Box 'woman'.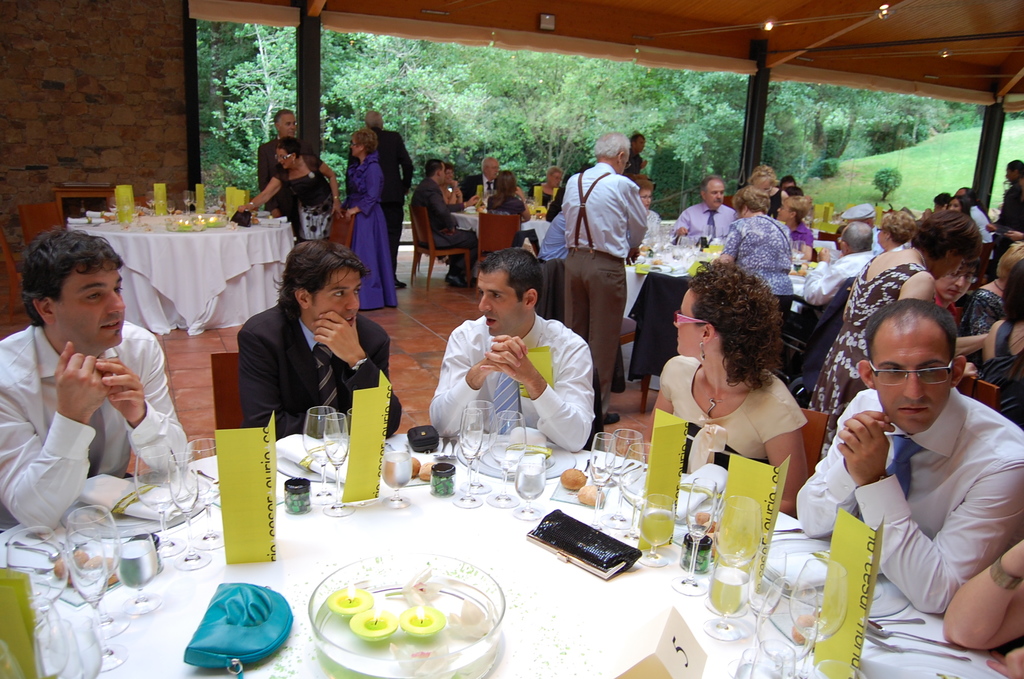
bbox=(636, 178, 664, 241).
